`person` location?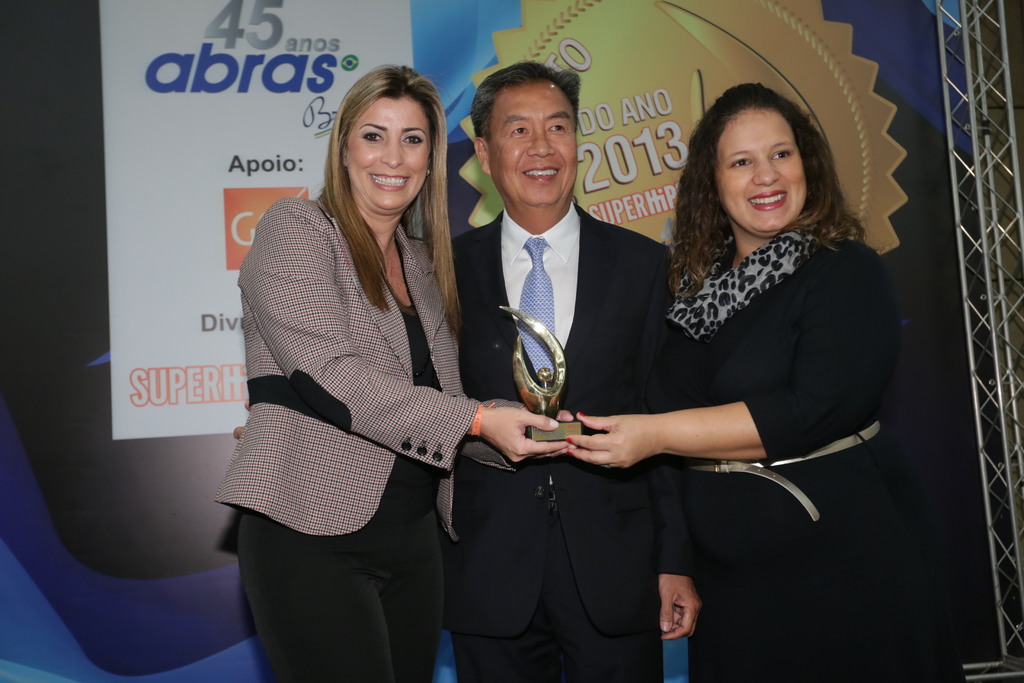
Rect(218, 56, 576, 682)
